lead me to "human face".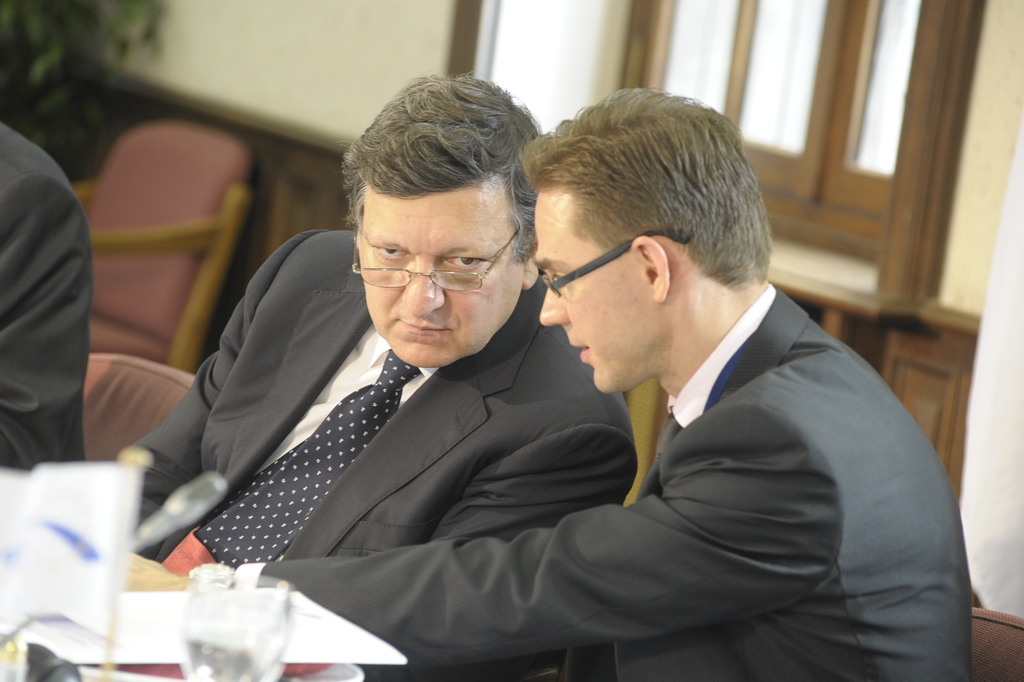
Lead to x1=355 y1=195 x2=523 y2=372.
